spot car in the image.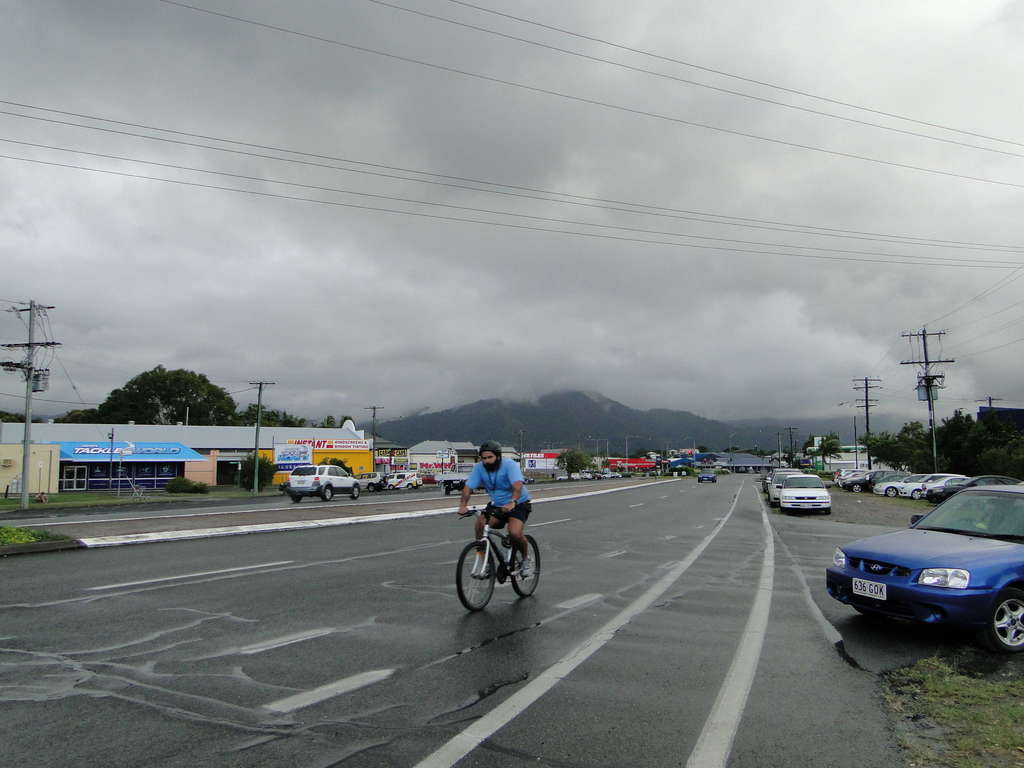
car found at x1=523, y1=475, x2=533, y2=483.
